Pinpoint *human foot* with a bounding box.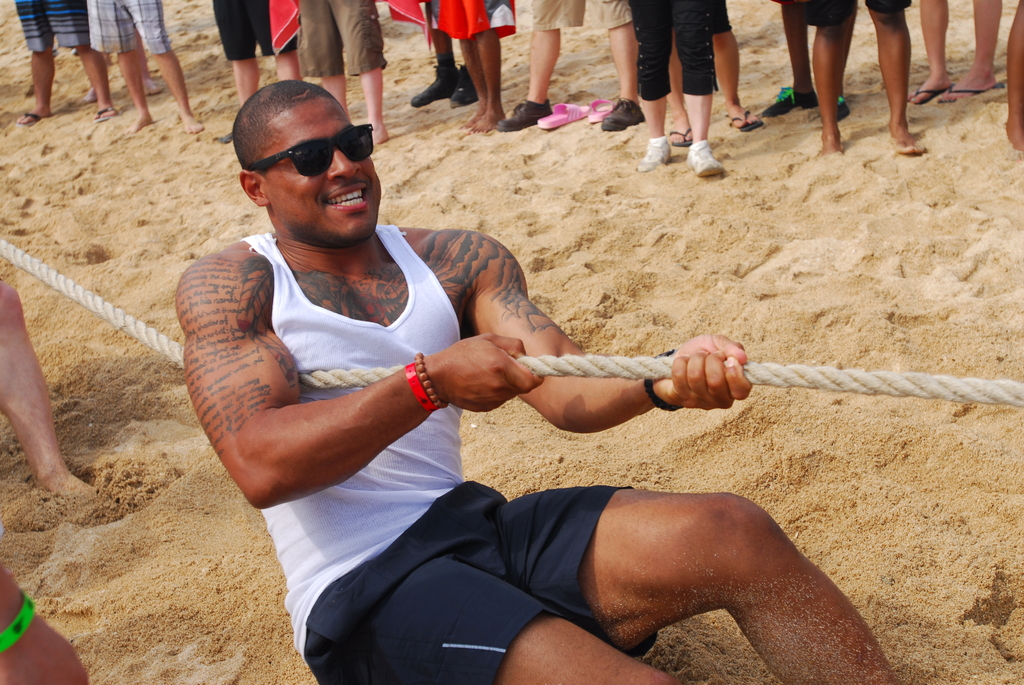
bbox=(911, 62, 952, 104).
